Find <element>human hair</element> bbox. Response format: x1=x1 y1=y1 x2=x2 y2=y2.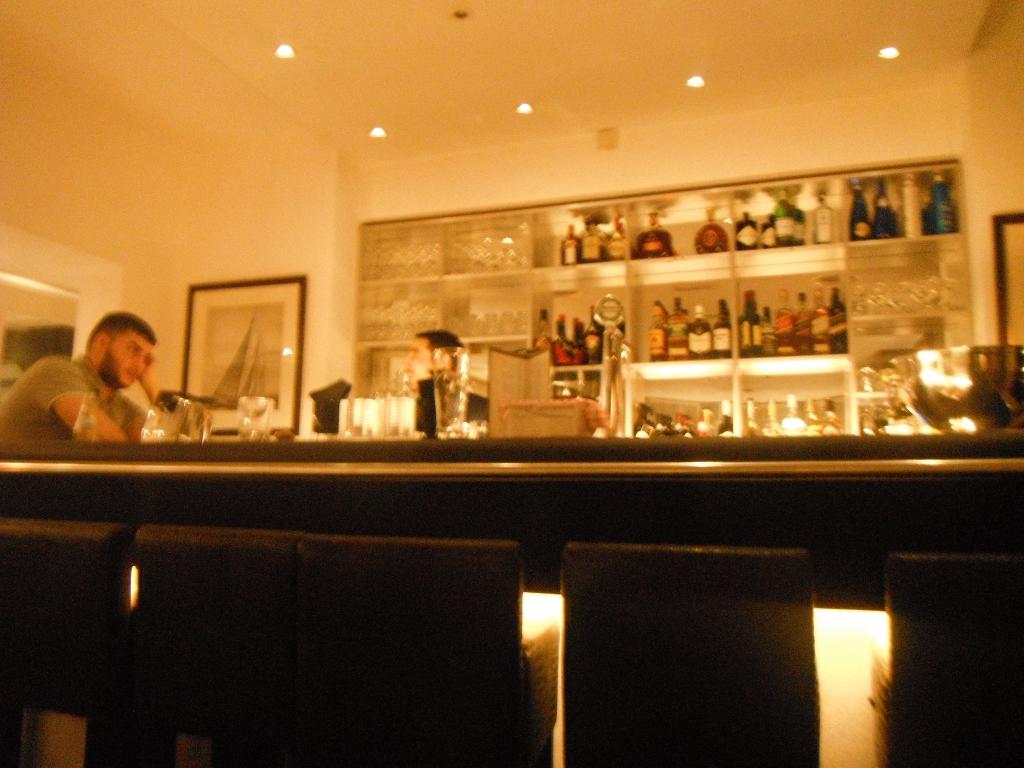
x1=86 y1=305 x2=148 y2=348.
